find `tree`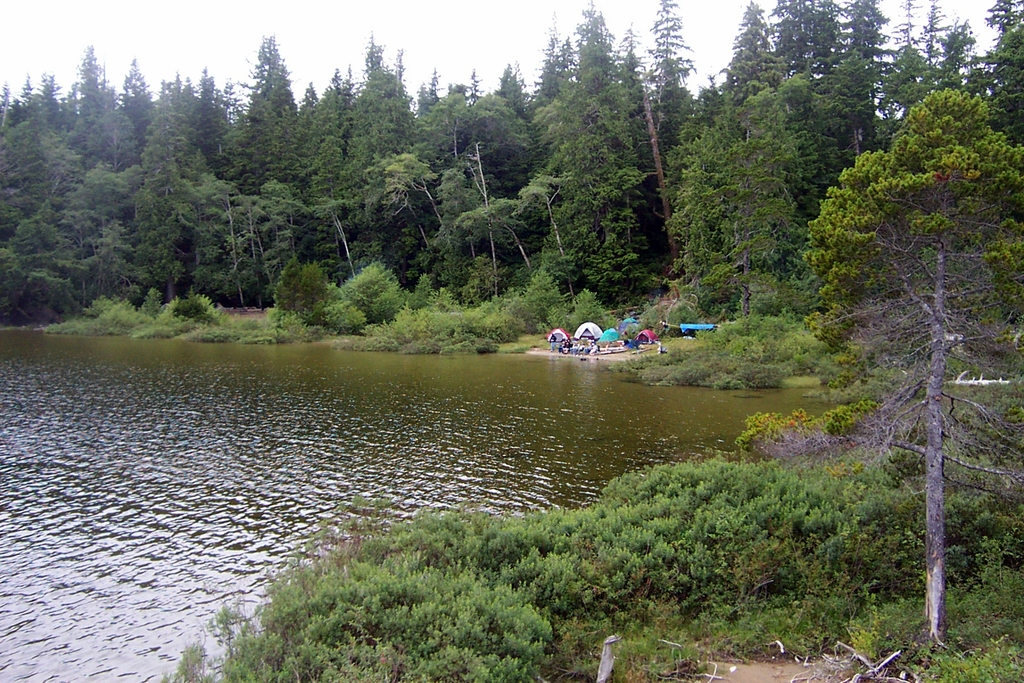
<box>154,72,194,152</box>
